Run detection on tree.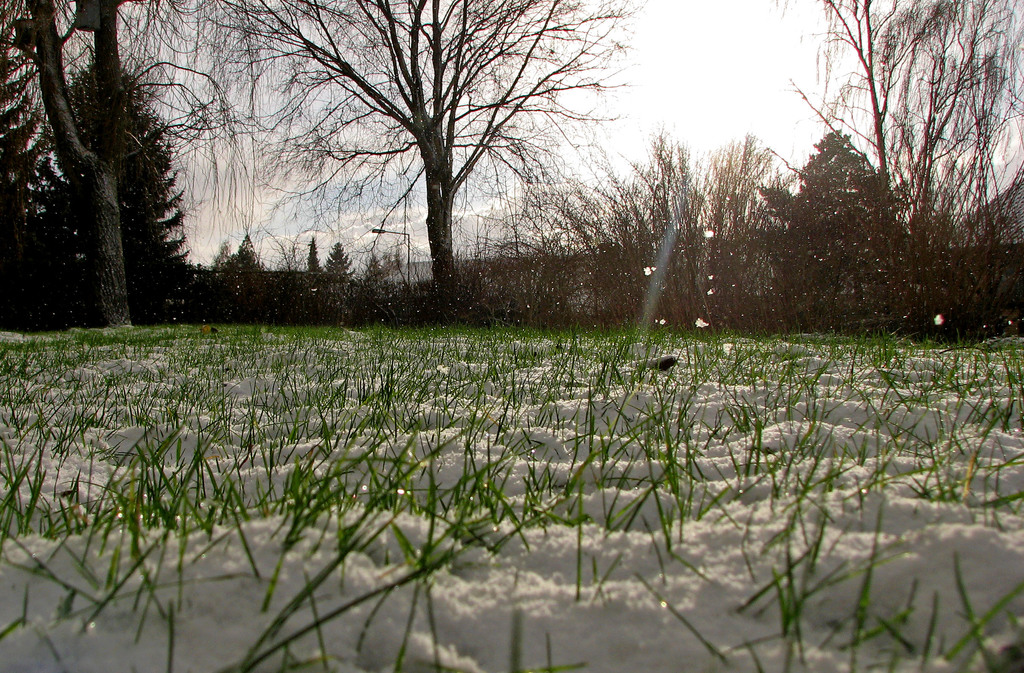
Result: crop(0, 0, 248, 325).
